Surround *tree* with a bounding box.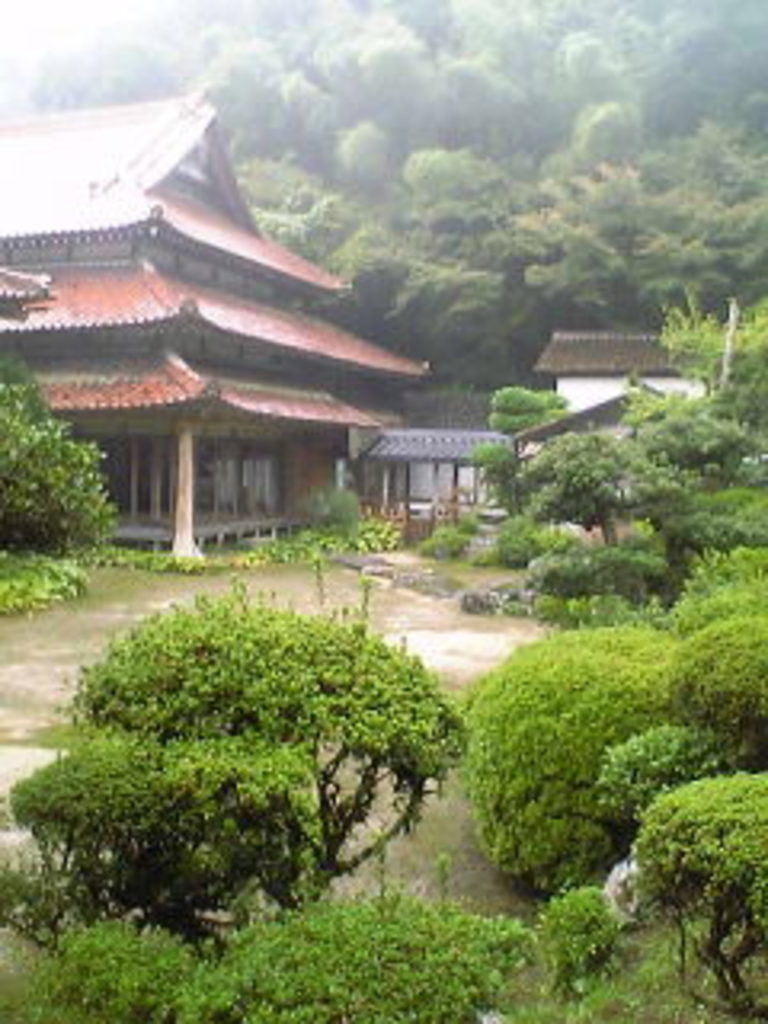
(602, 310, 765, 614).
